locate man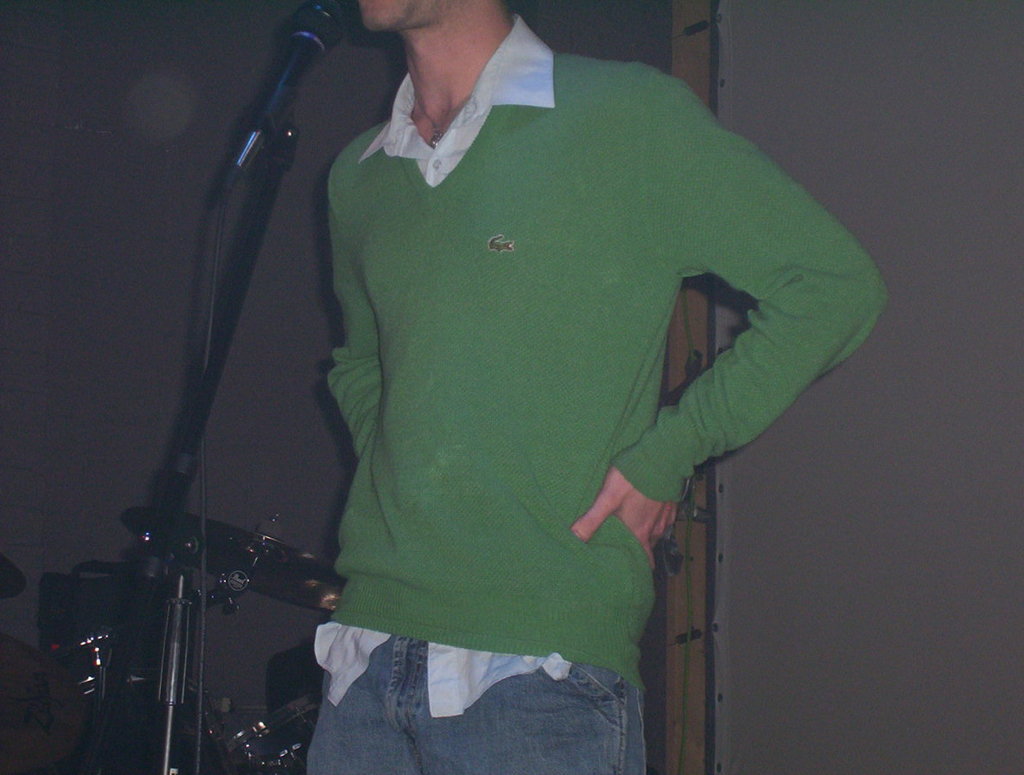
pyautogui.locateOnScreen(196, 0, 874, 751)
